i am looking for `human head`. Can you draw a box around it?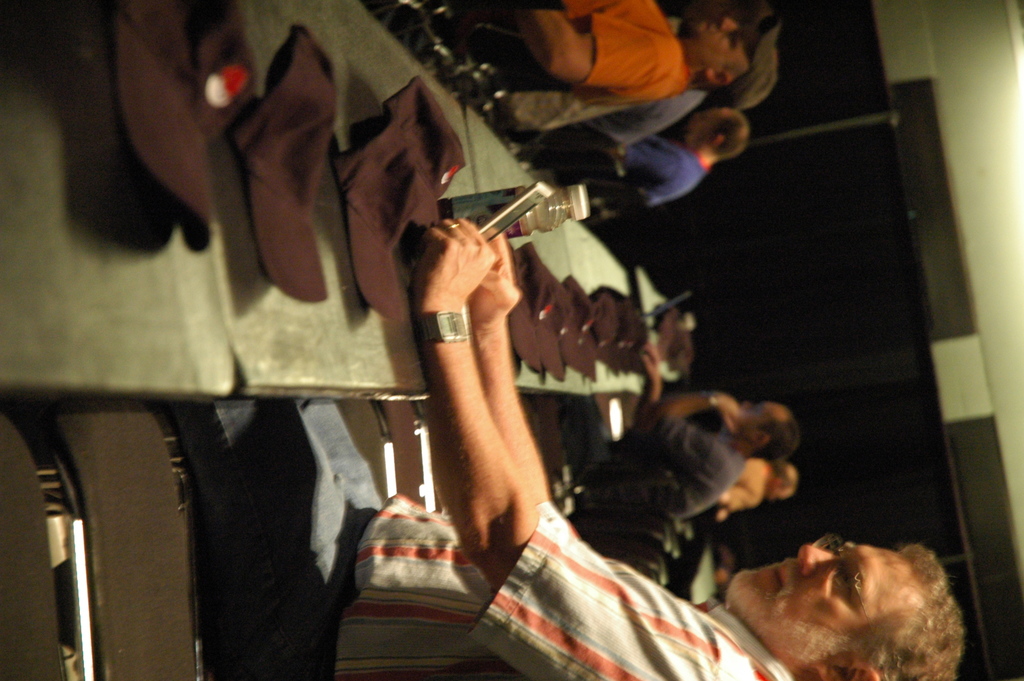
Sure, the bounding box is select_region(771, 467, 794, 501).
